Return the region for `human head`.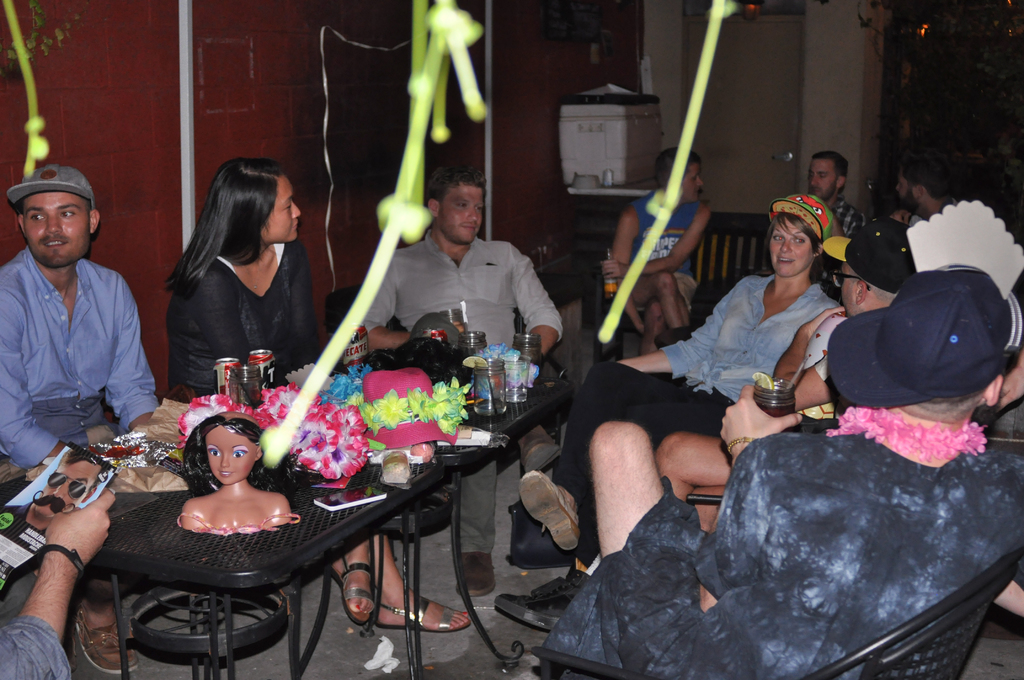
(766, 193, 834, 279).
